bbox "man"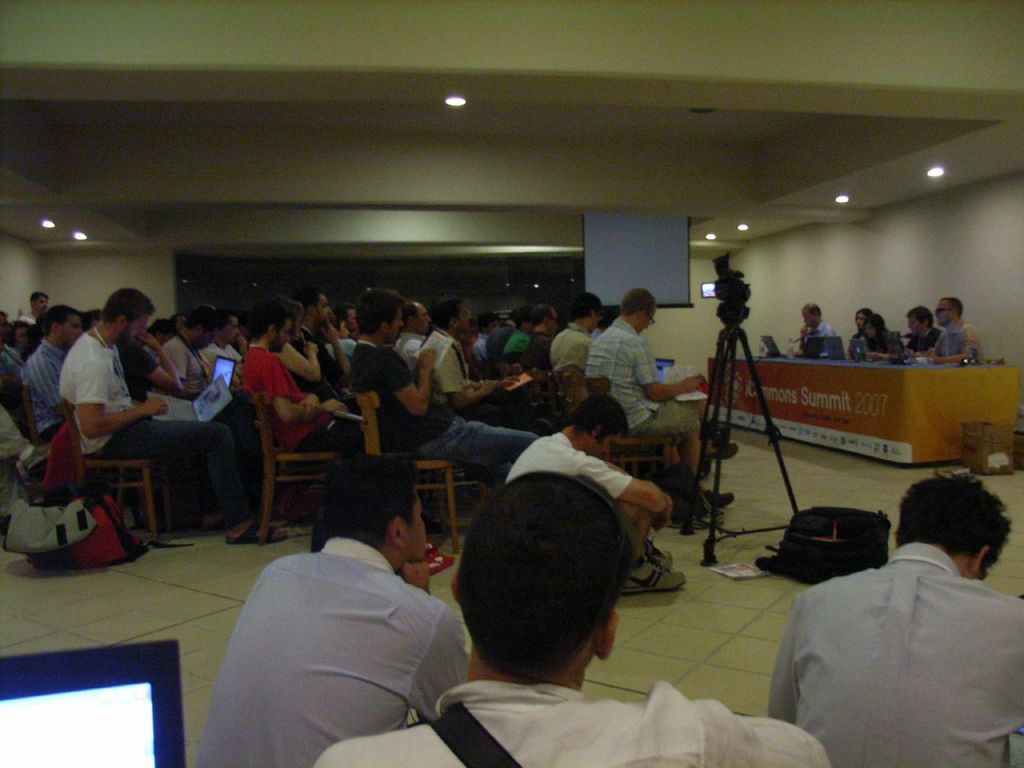
bbox=[765, 461, 1019, 767]
